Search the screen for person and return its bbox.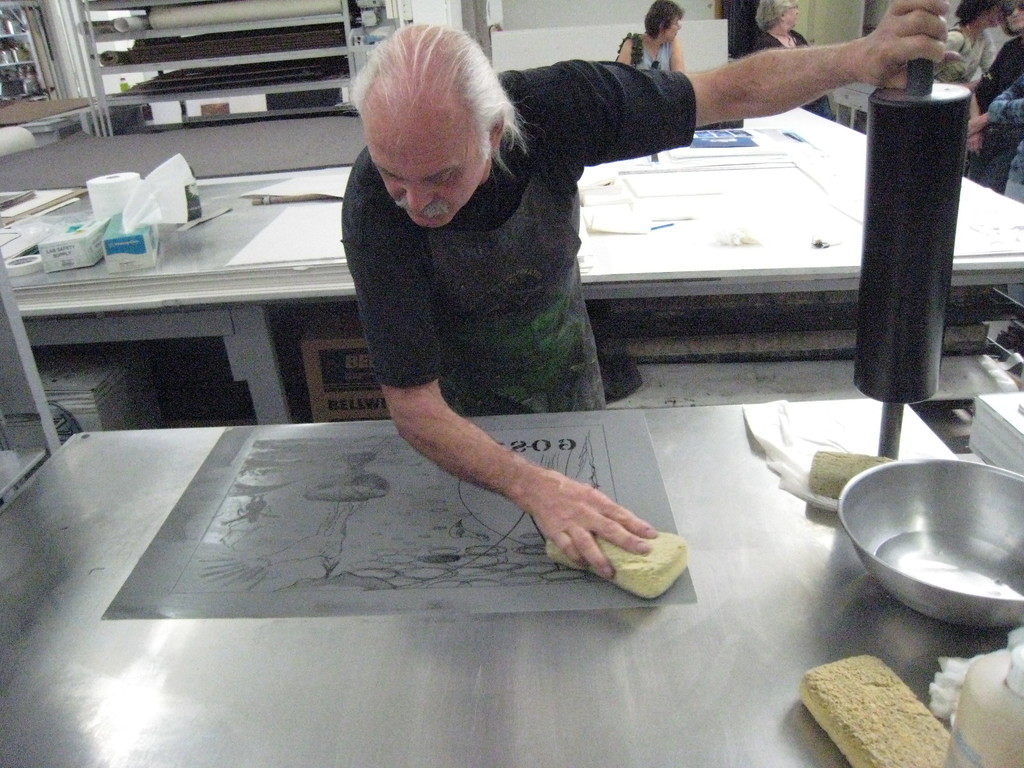
Found: x1=753 y1=0 x2=838 y2=124.
